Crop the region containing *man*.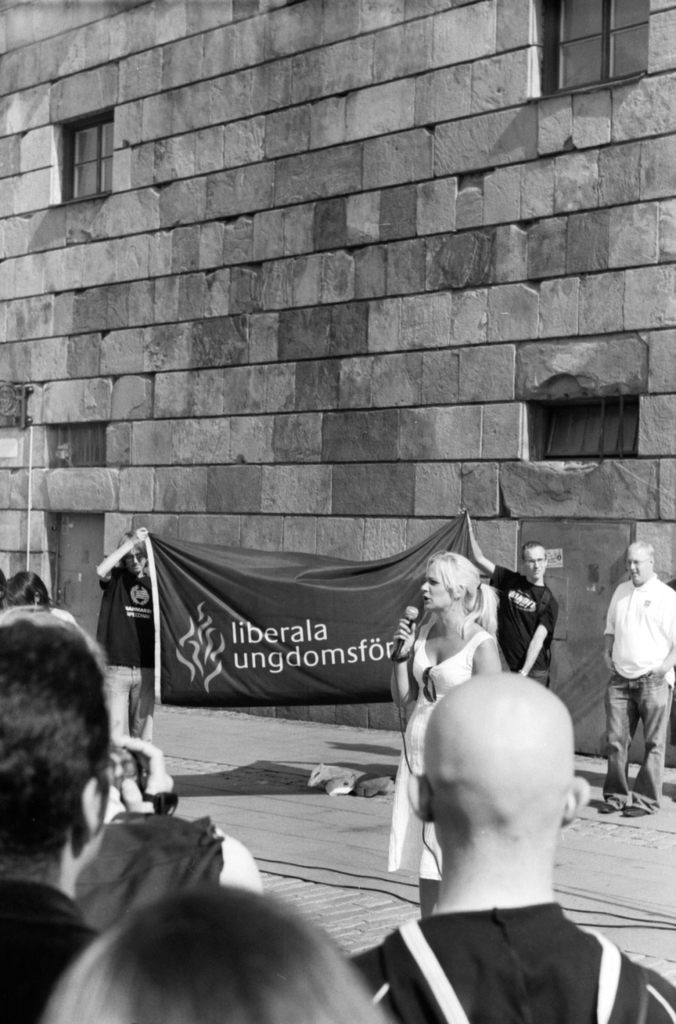
Crop region: pyautogui.locateOnScreen(453, 506, 559, 696).
